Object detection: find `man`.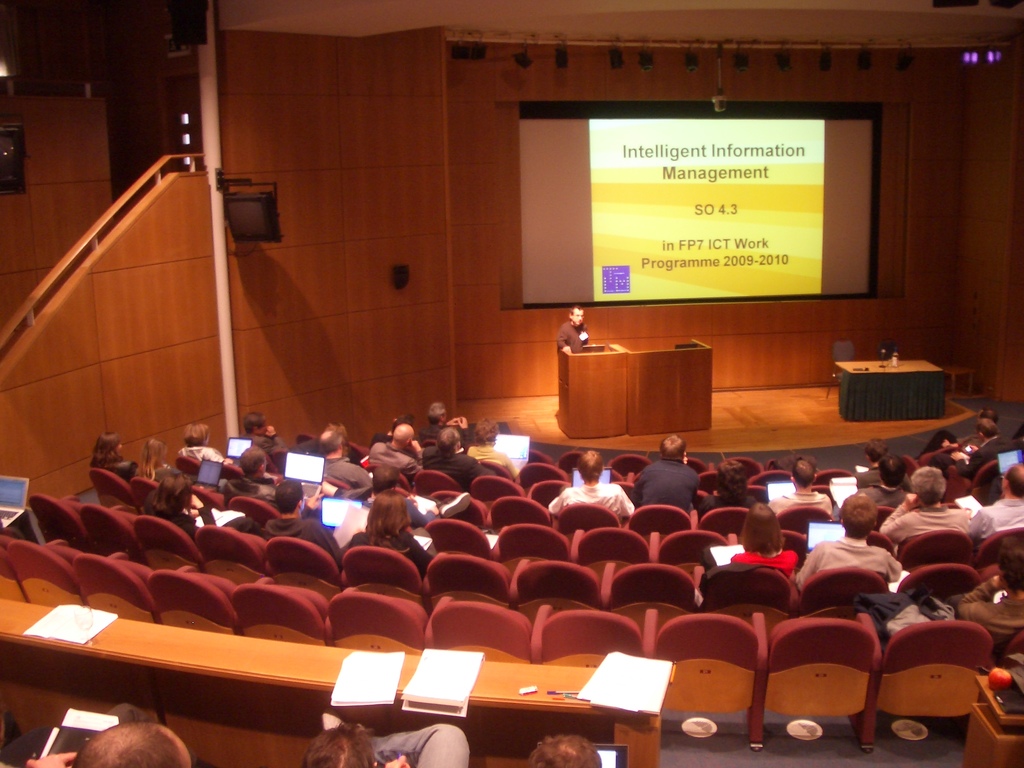
x1=378 y1=422 x2=426 y2=486.
